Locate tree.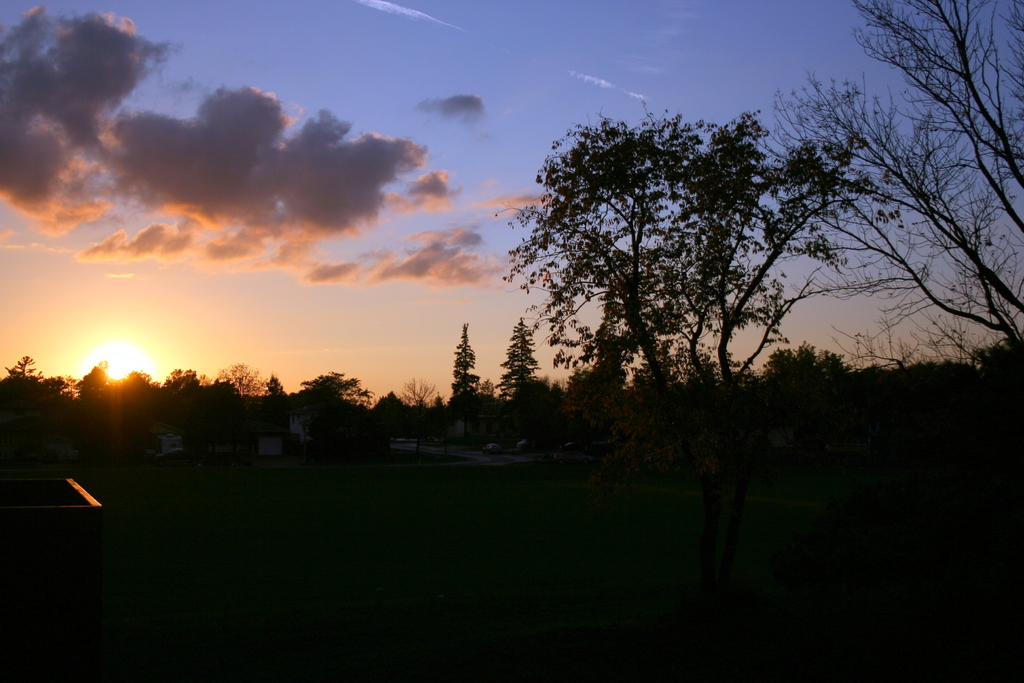
Bounding box: pyautogui.locateOnScreen(501, 102, 726, 389).
